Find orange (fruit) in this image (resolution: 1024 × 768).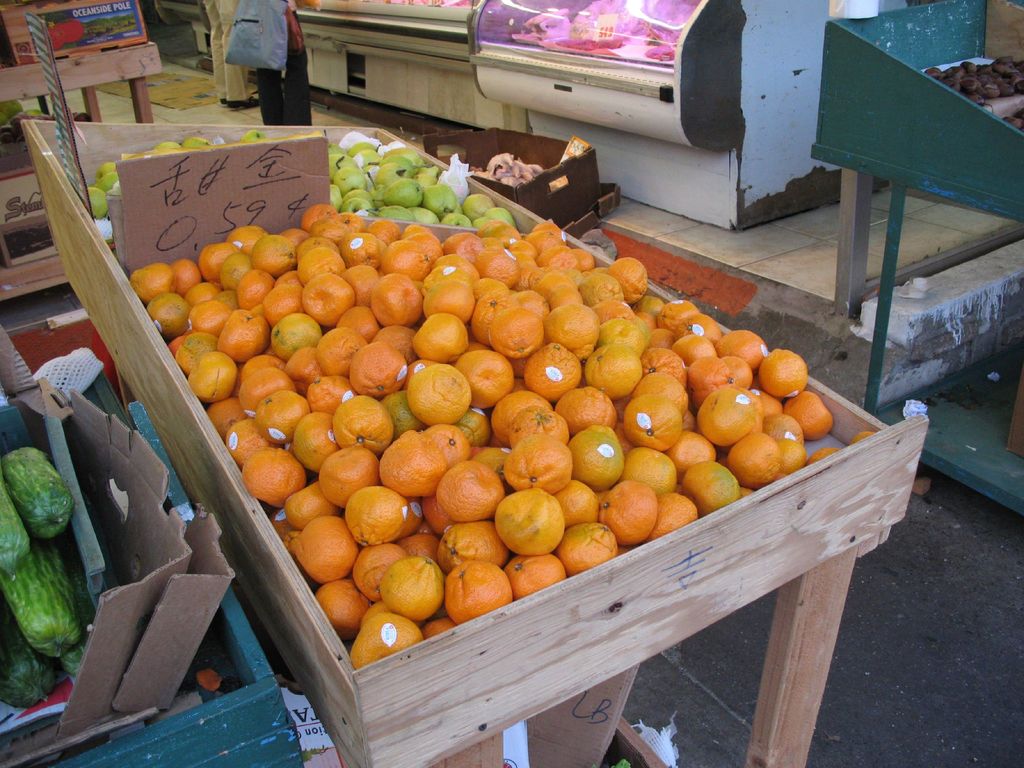
<region>285, 490, 333, 538</region>.
